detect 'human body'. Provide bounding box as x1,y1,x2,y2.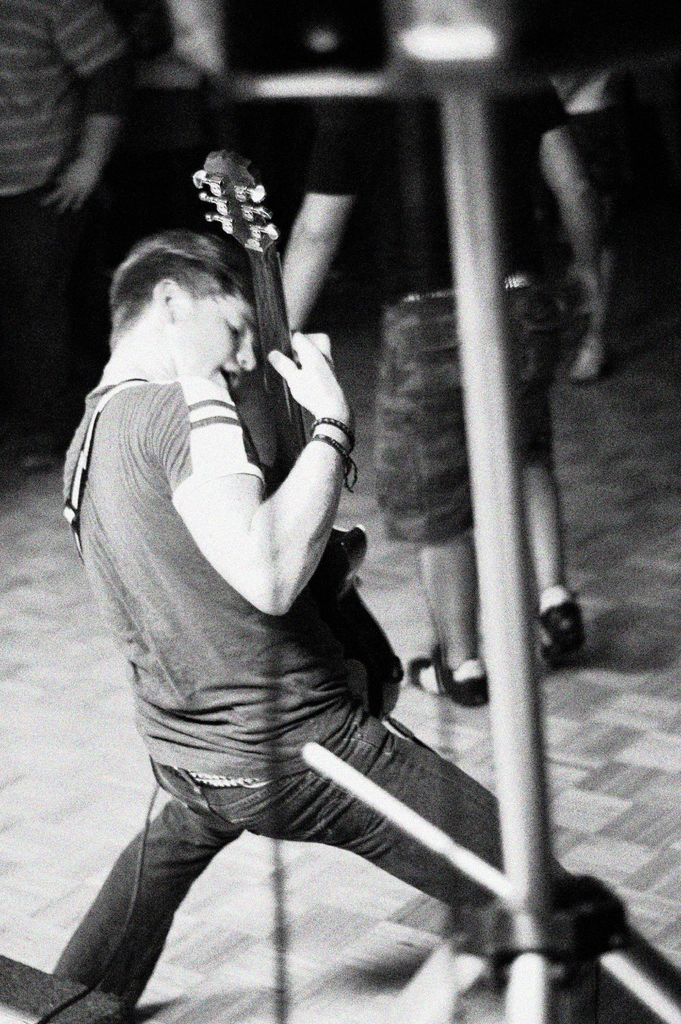
0,0,135,486.
